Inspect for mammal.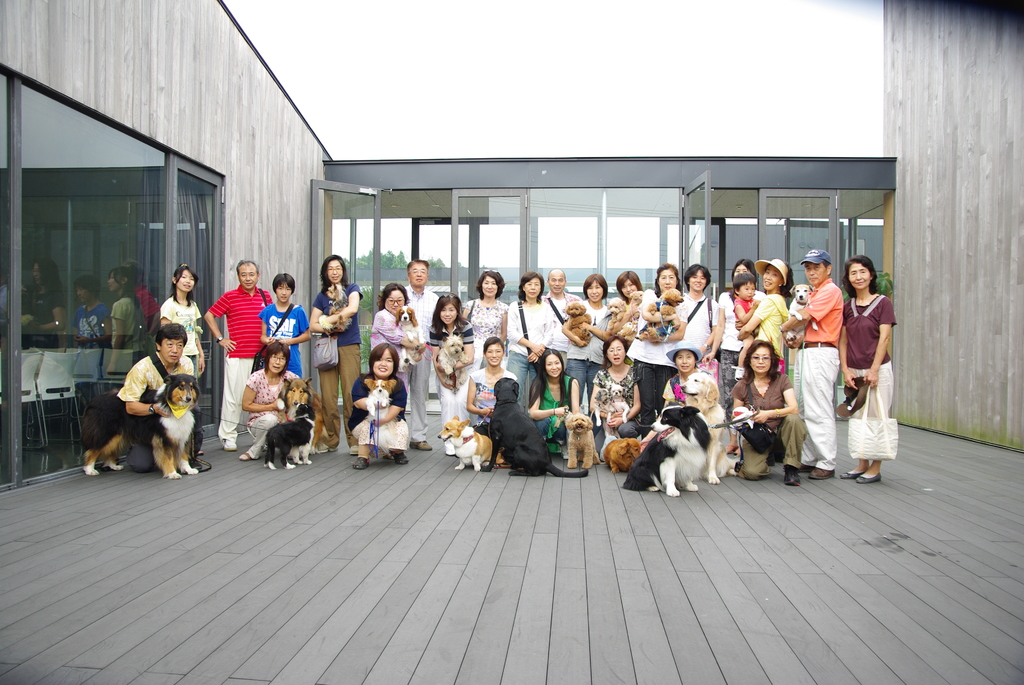
Inspection: <box>266,400,315,469</box>.
